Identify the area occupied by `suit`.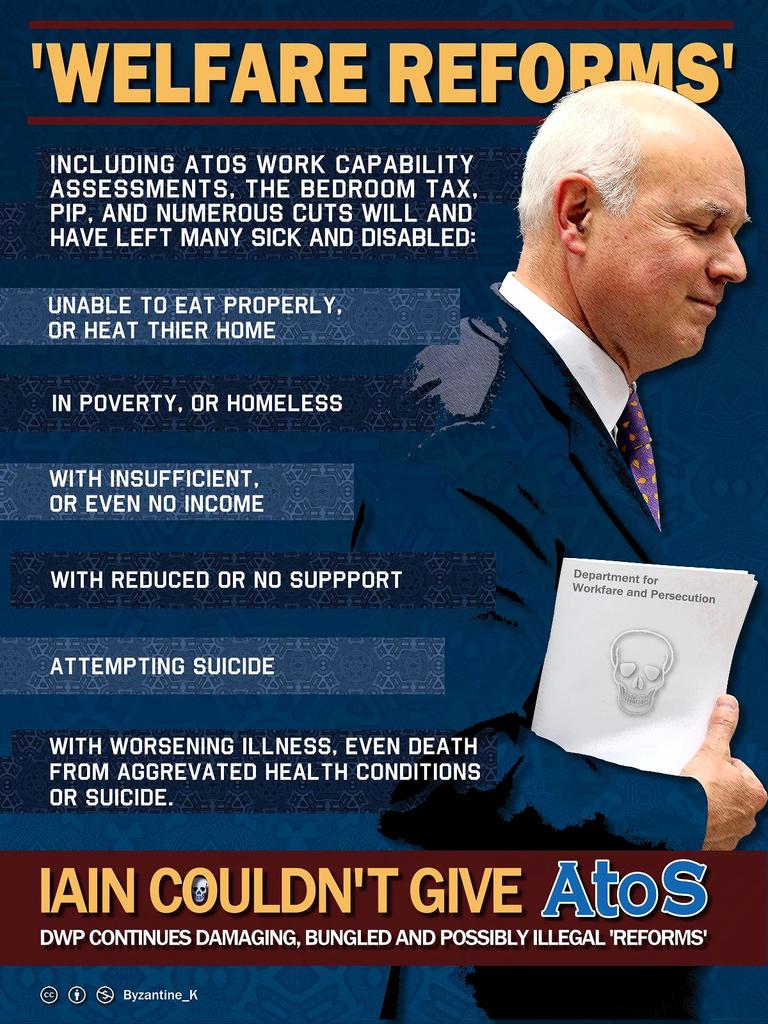
Area: x1=346, y1=255, x2=723, y2=1023.
